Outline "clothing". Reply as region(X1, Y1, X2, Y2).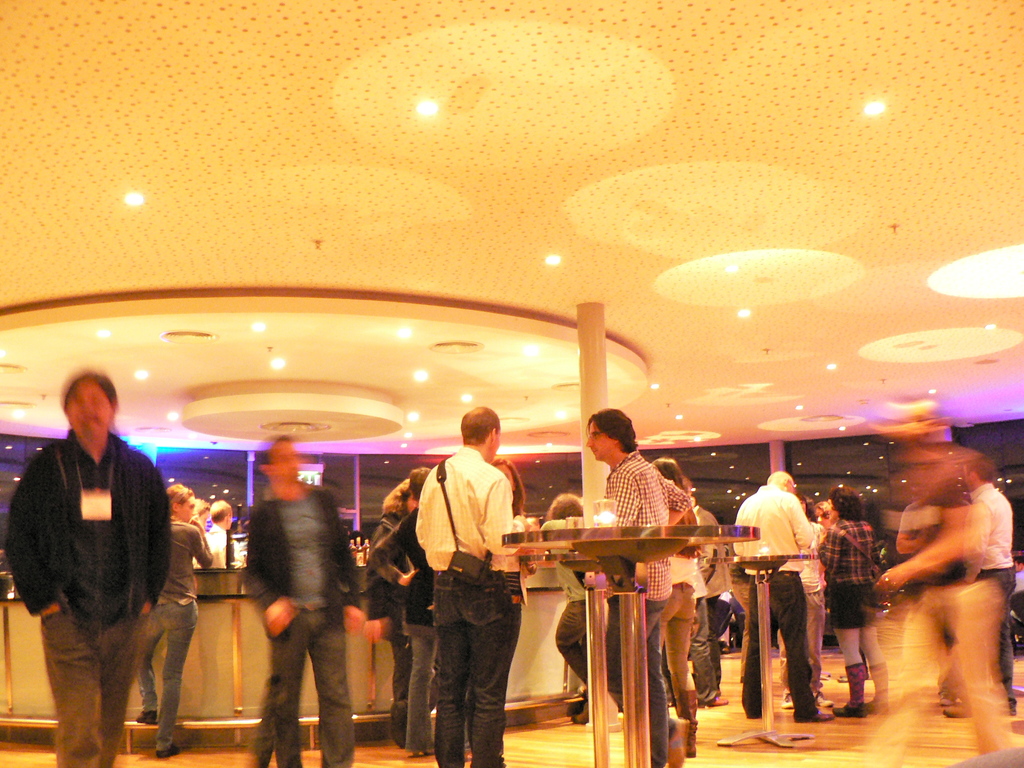
region(813, 522, 879, 720).
